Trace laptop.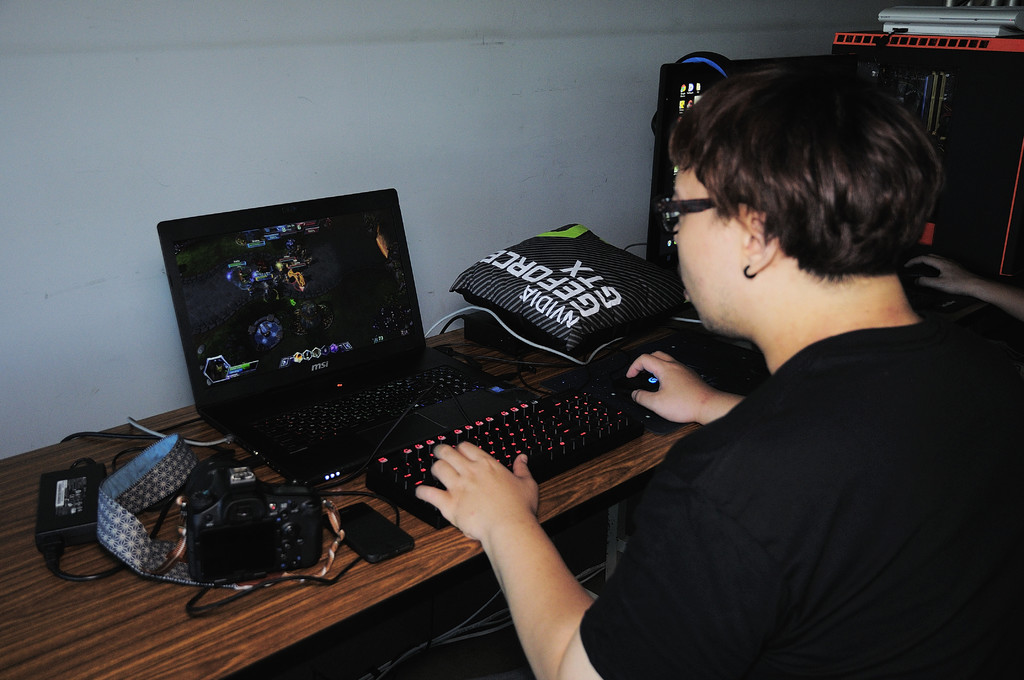
Traced to select_region(148, 184, 611, 503).
